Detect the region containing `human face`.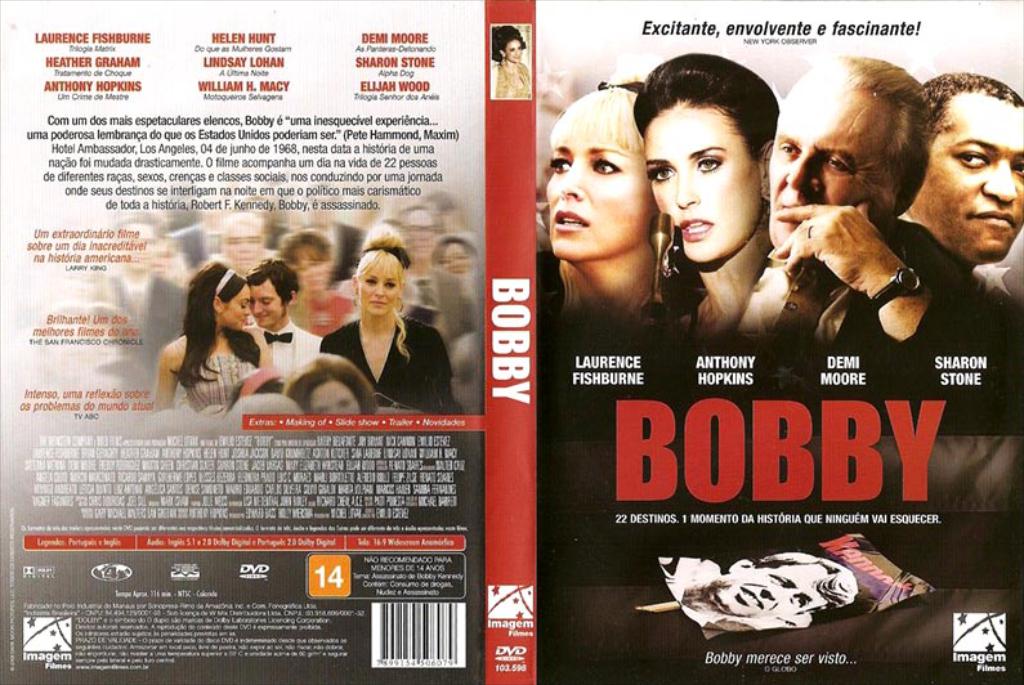
locate(354, 264, 402, 310).
